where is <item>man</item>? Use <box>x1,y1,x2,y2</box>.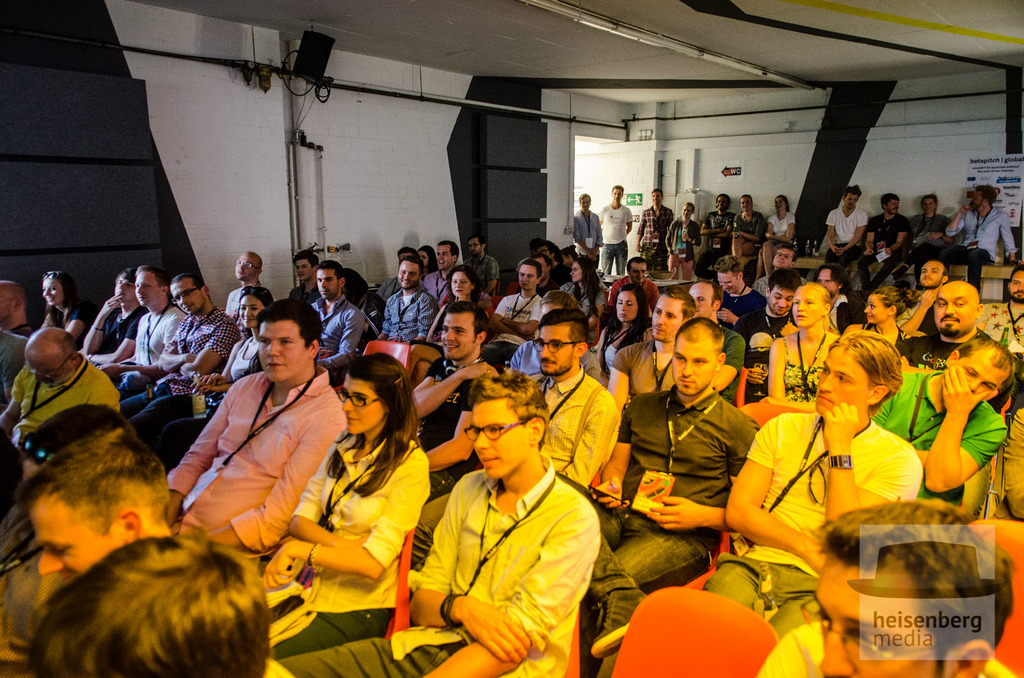
<box>901,258,944,331</box>.
